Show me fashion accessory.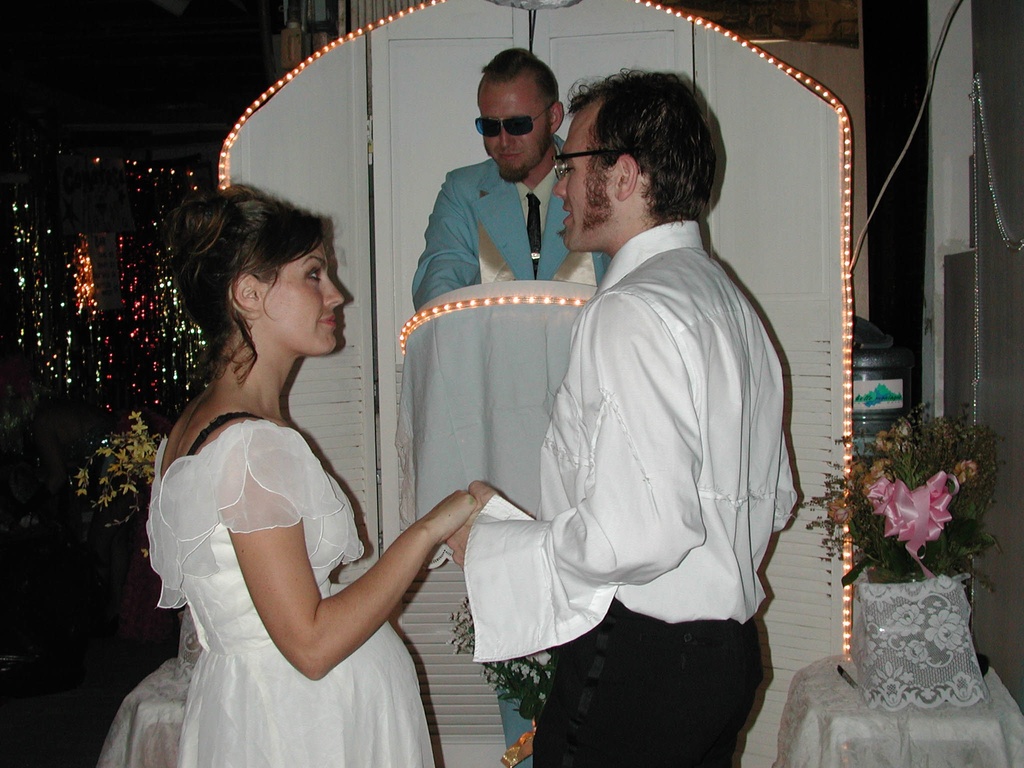
fashion accessory is here: bbox(524, 191, 543, 278).
